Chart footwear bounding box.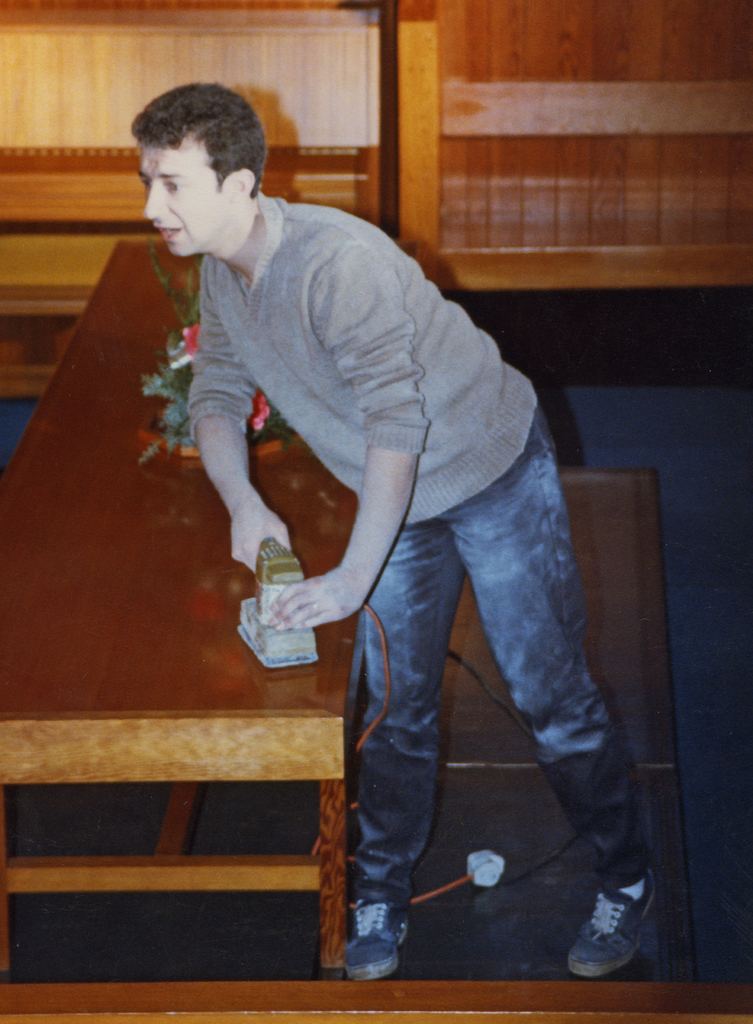
Charted: region(338, 891, 412, 982).
